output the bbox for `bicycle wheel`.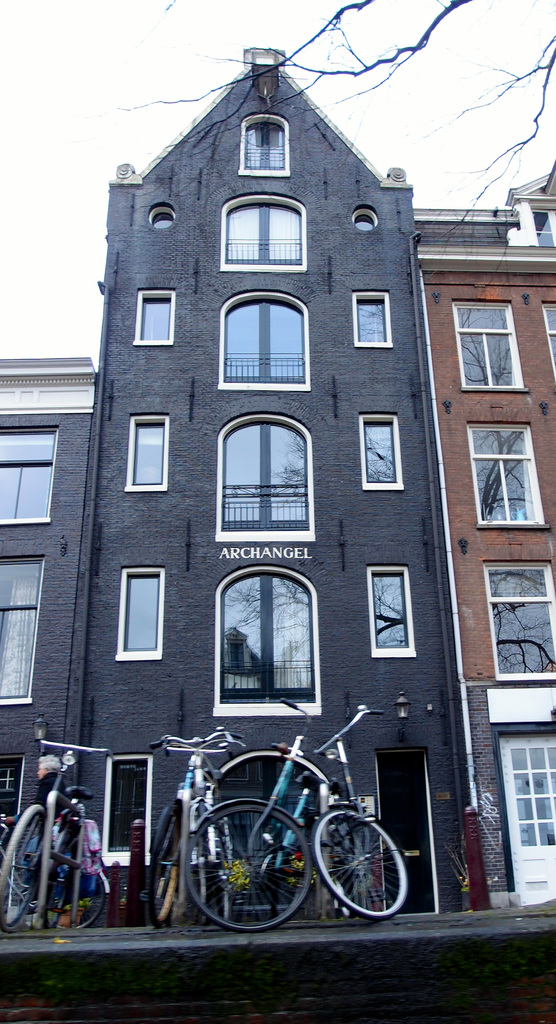
box=[43, 840, 110, 933].
